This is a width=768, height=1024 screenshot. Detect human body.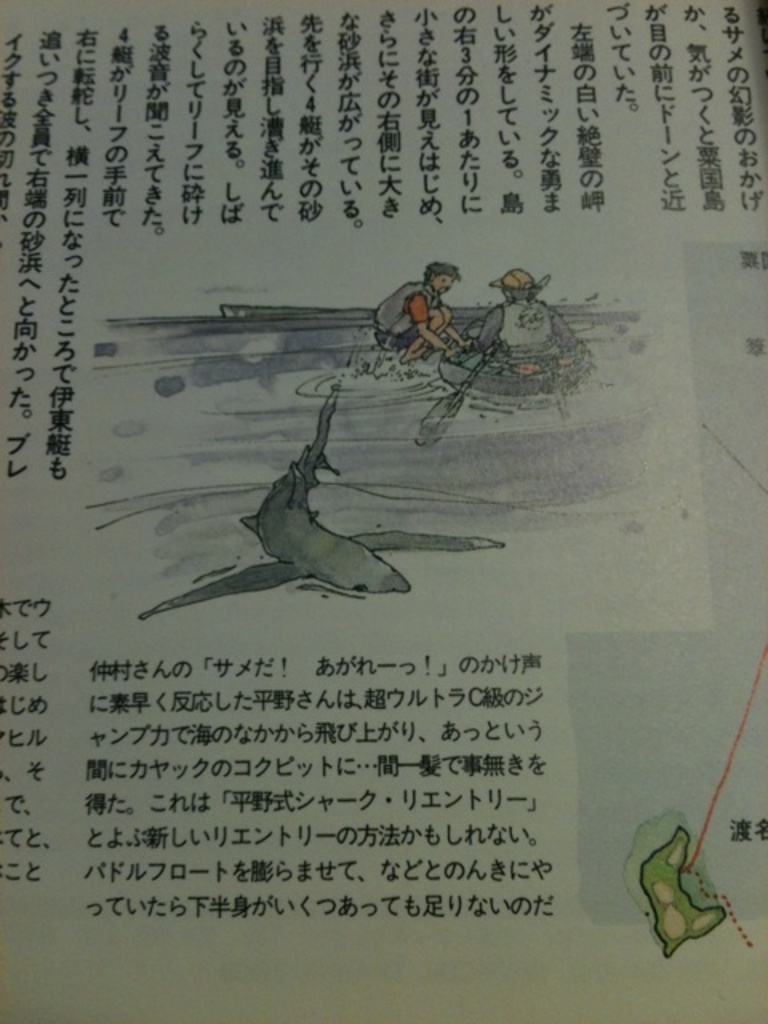
select_region(445, 301, 579, 373).
